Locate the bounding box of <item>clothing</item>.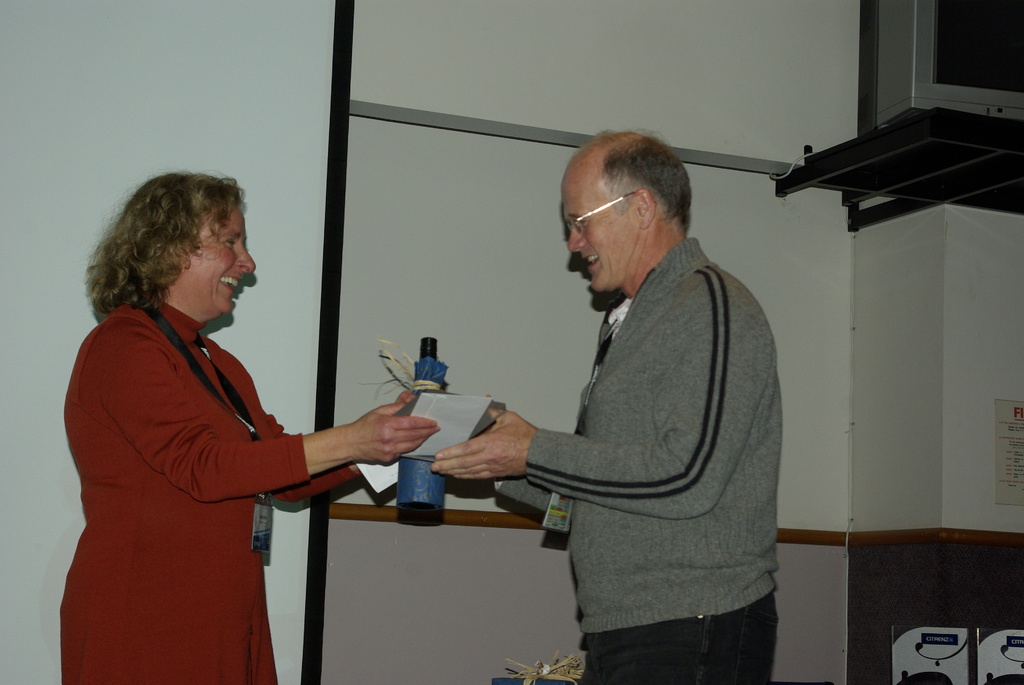
Bounding box: rect(495, 237, 785, 684).
